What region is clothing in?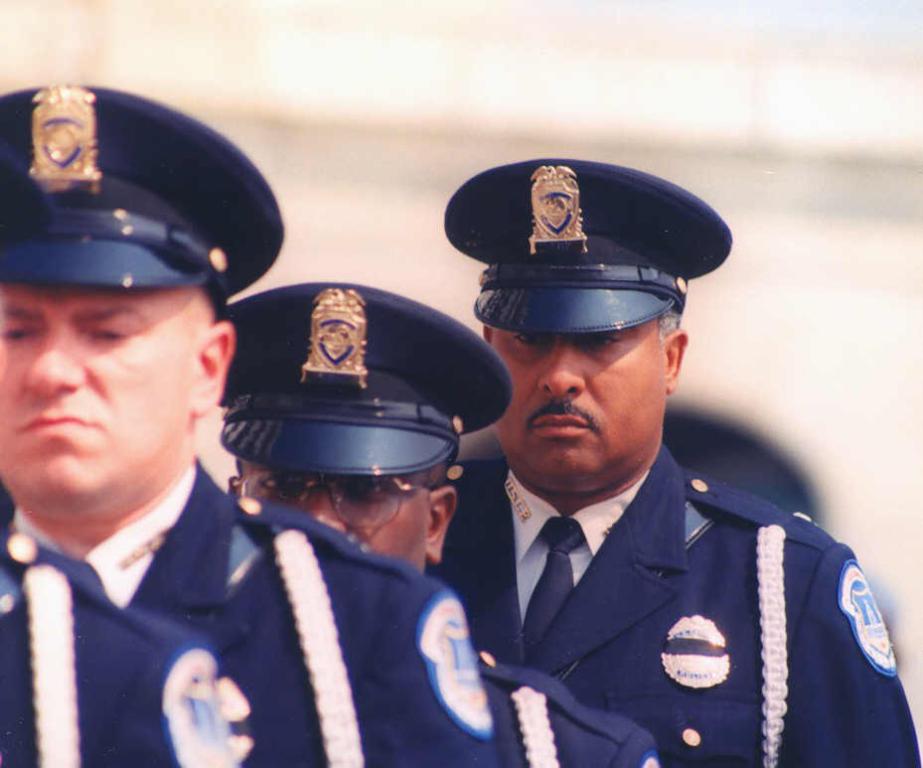
x1=489 y1=655 x2=663 y2=767.
